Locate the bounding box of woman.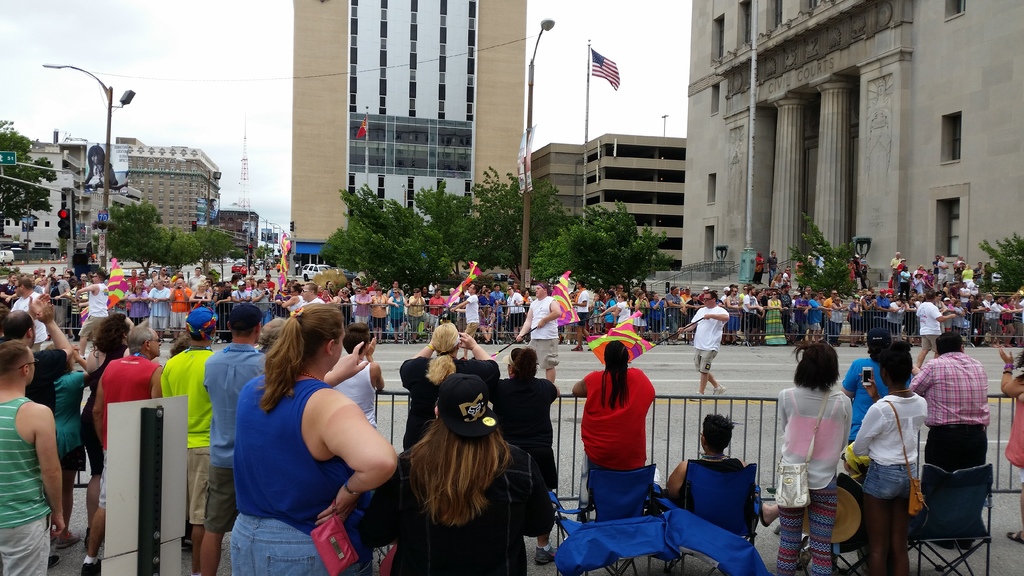
Bounding box: 568/337/658/522.
